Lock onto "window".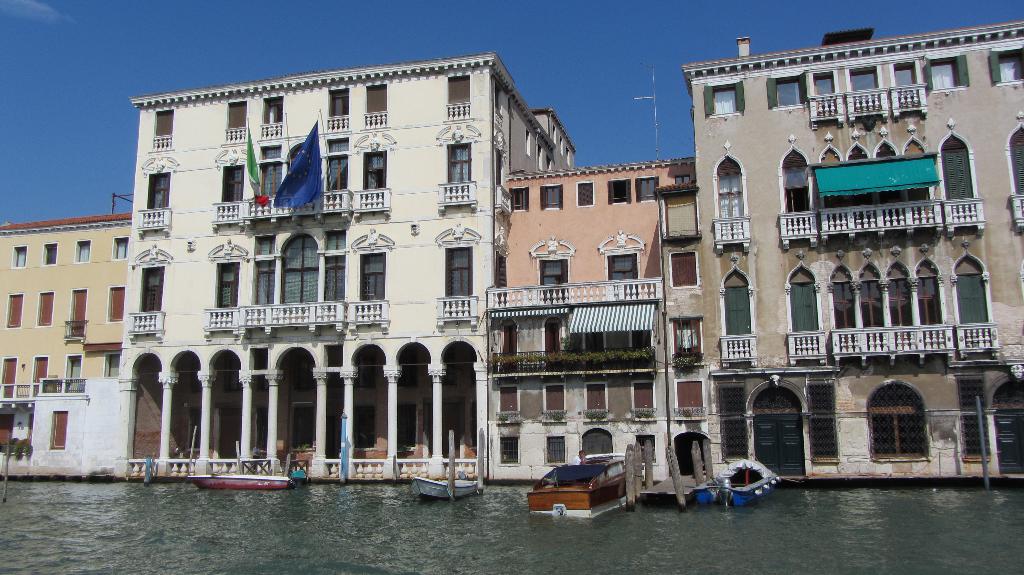
Locked: {"x1": 6, "y1": 294, "x2": 24, "y2": 328}.
